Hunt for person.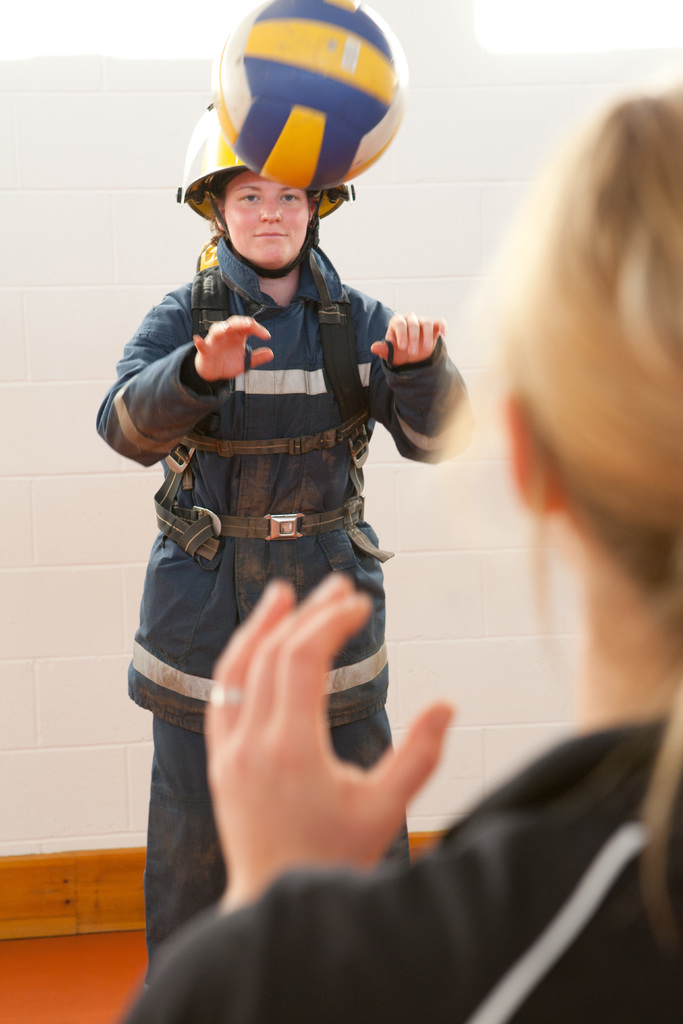
Hunted down at bbox(122, 81, 682, 1023).
